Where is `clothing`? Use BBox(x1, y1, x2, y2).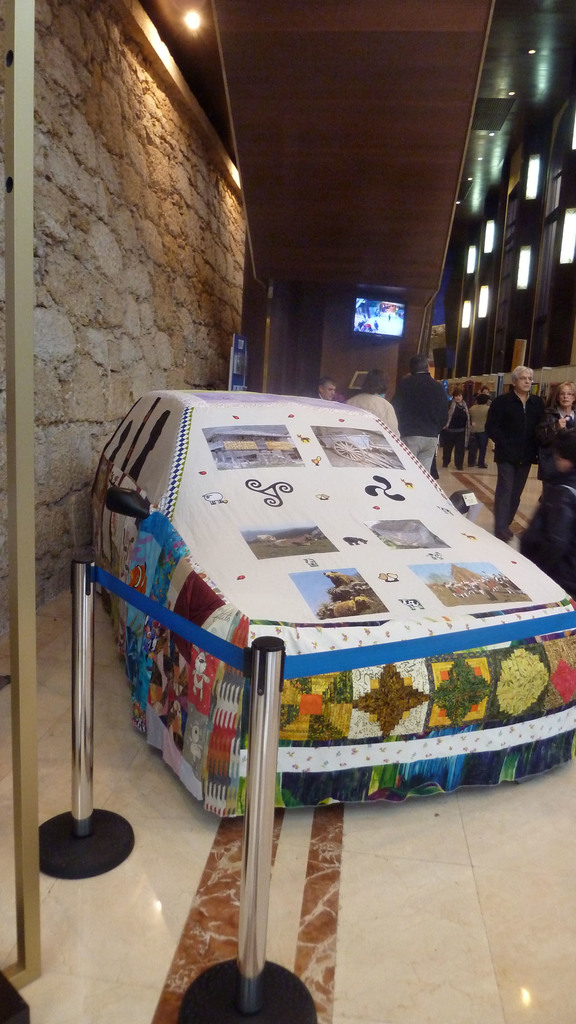
BBox(532, 406, 575, 476).
